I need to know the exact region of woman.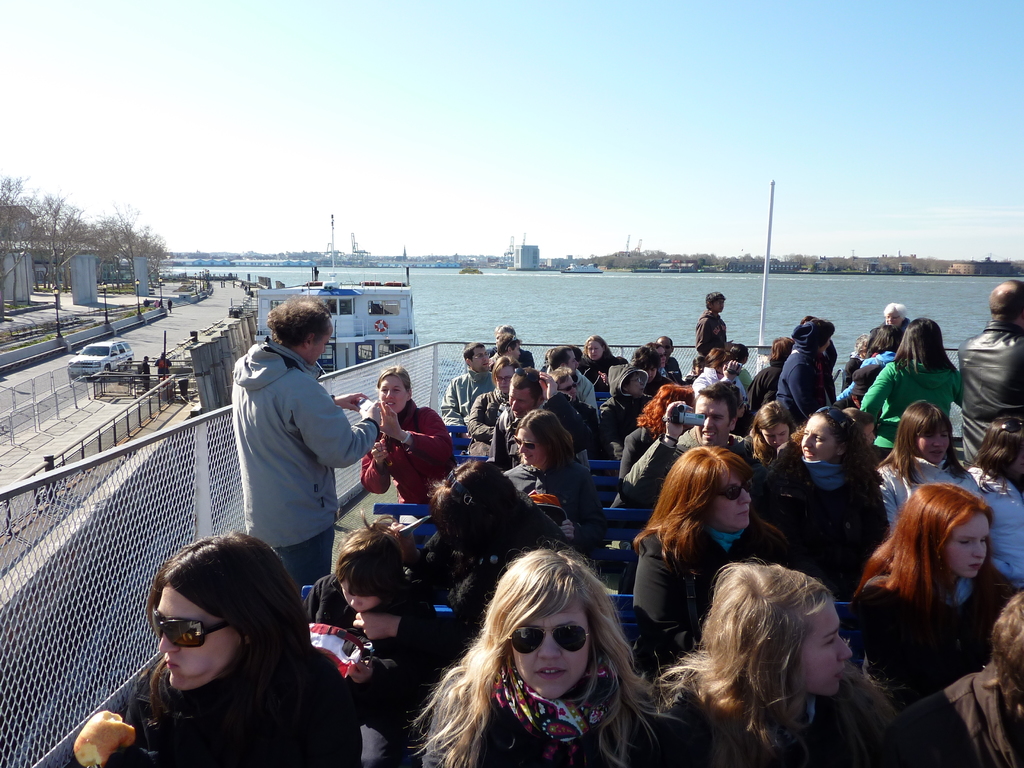
Region: select_region(90, 532, 371, 767).
